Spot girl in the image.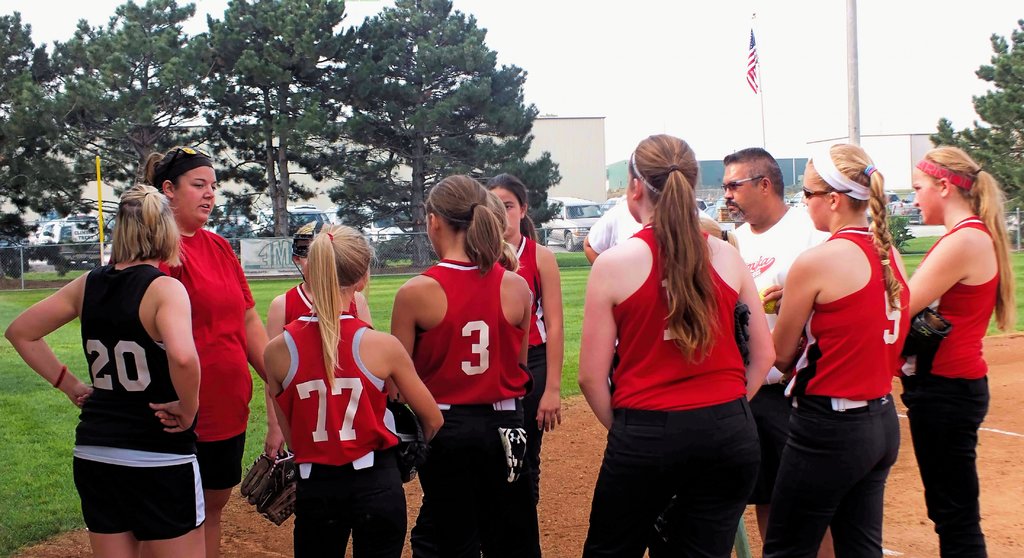
girl found at [x1=769, y1=133, x2=905, y2=557].
